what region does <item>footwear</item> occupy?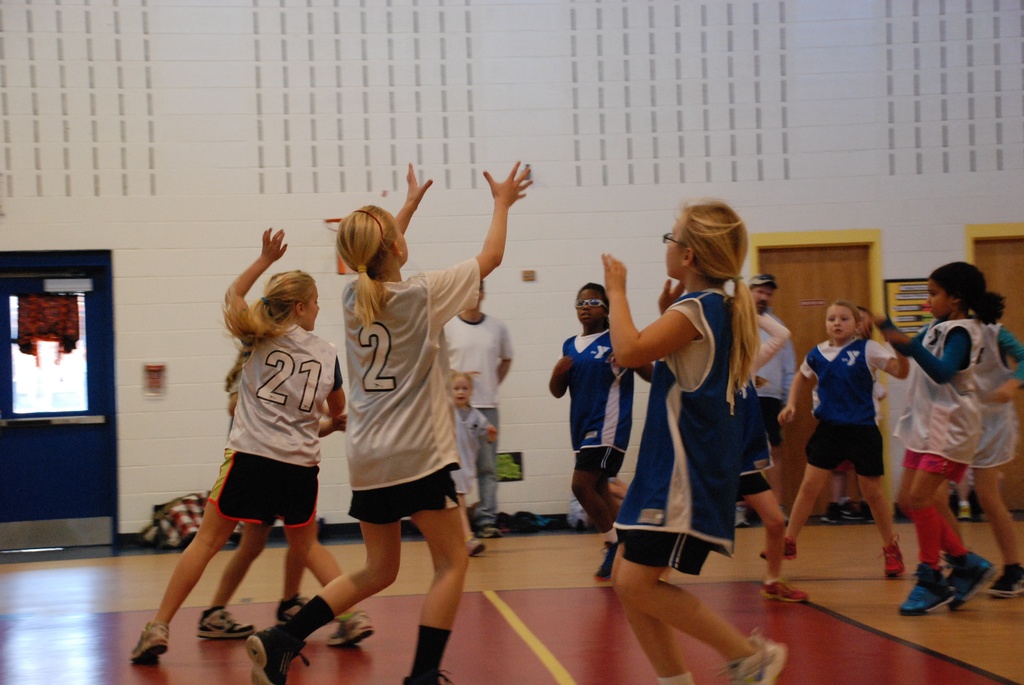
BBox(596, 536, 624, 581).
